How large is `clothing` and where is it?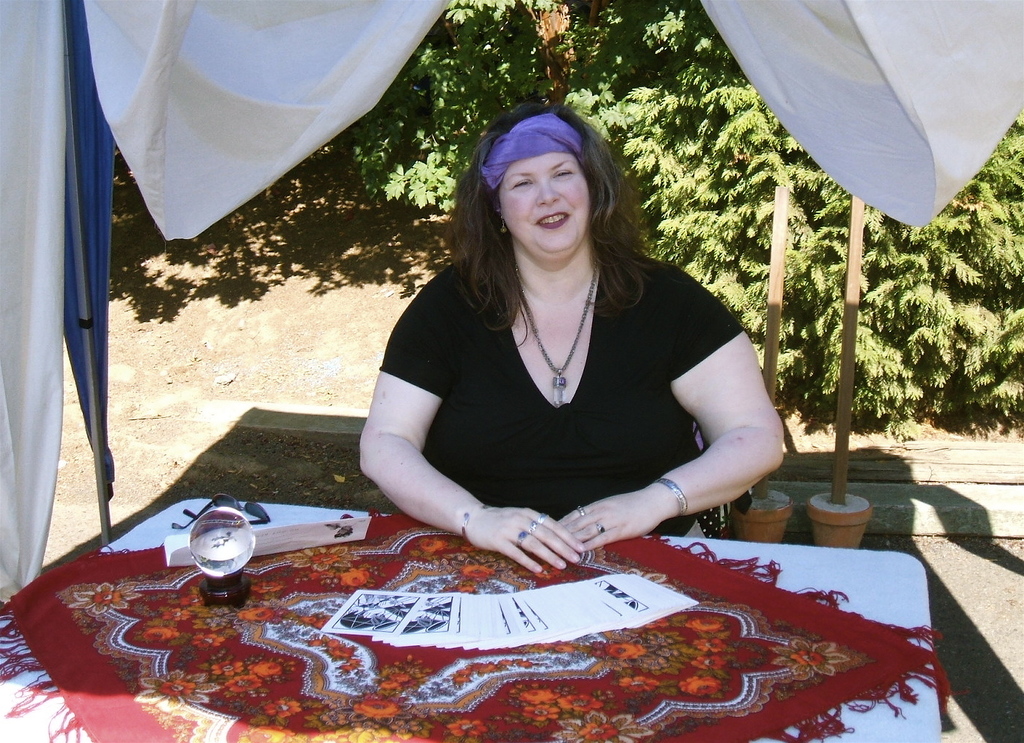
Bounding box: crop(377, 248, 749, 536).
